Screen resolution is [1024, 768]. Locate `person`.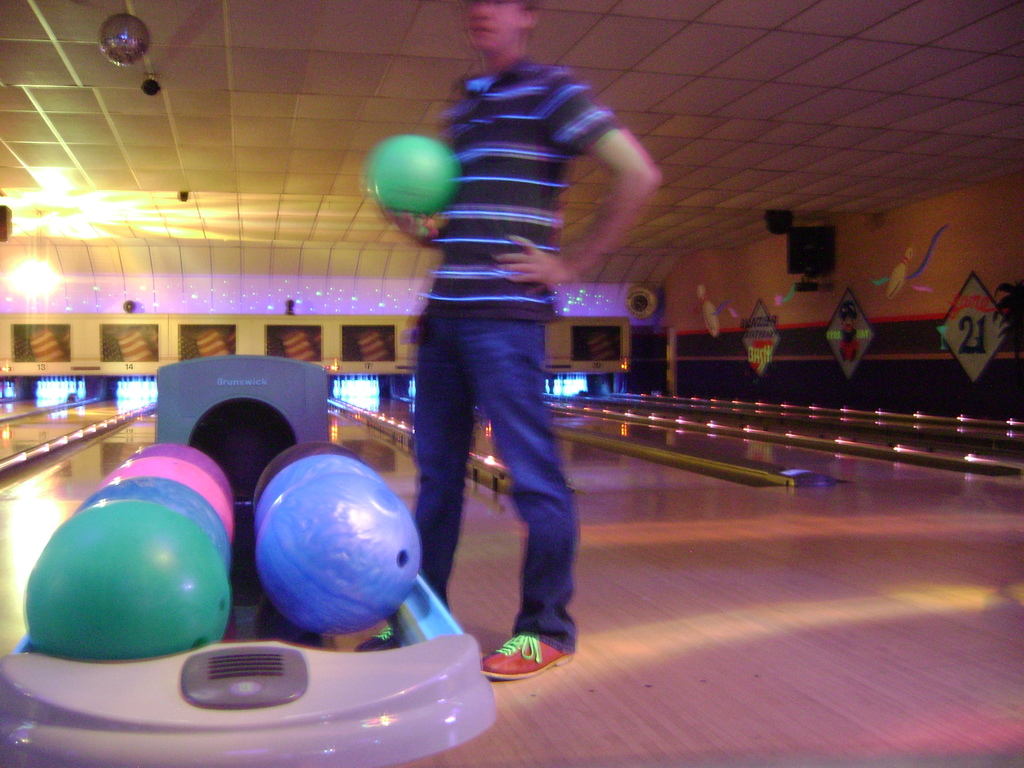
box(413, 10, 657, 681).
